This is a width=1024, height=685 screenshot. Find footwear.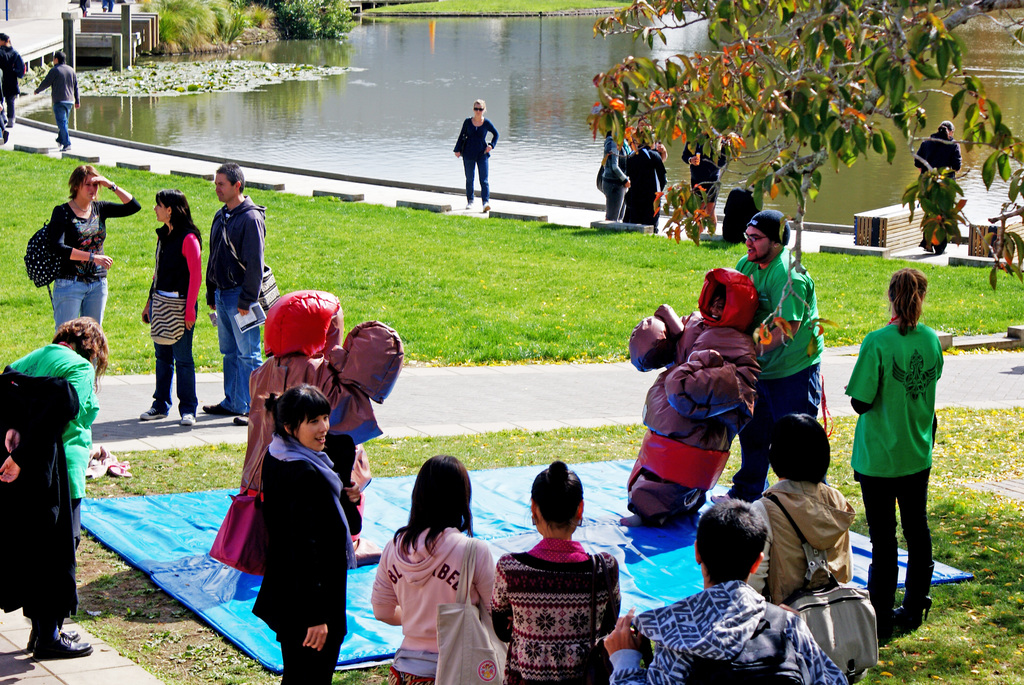
Bounding box: locate(36, 634, 93, 661).
